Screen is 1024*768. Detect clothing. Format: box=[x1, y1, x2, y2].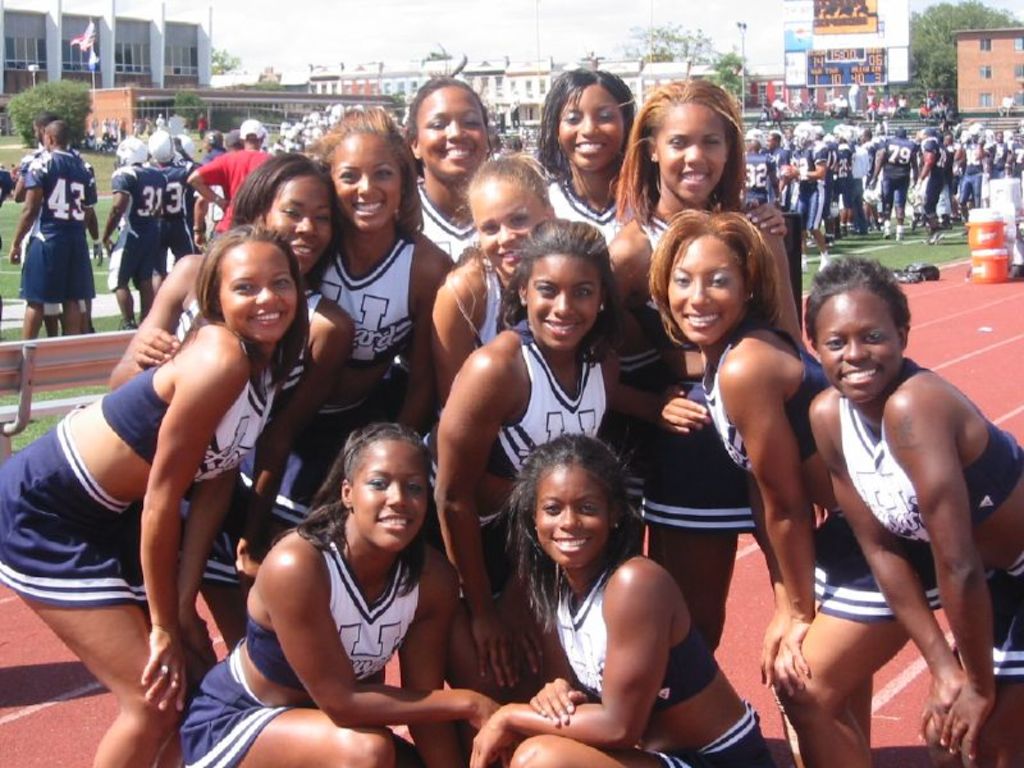
box=[96, 310, 282, 484].
